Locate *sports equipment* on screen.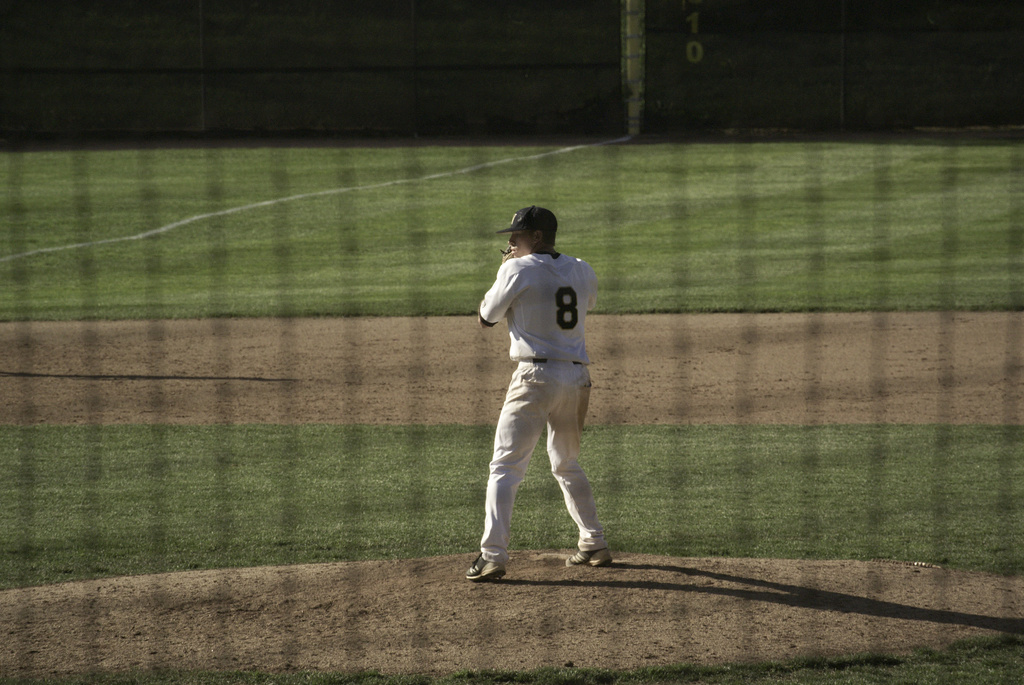
On screen at 566, 548, 611, 568.
